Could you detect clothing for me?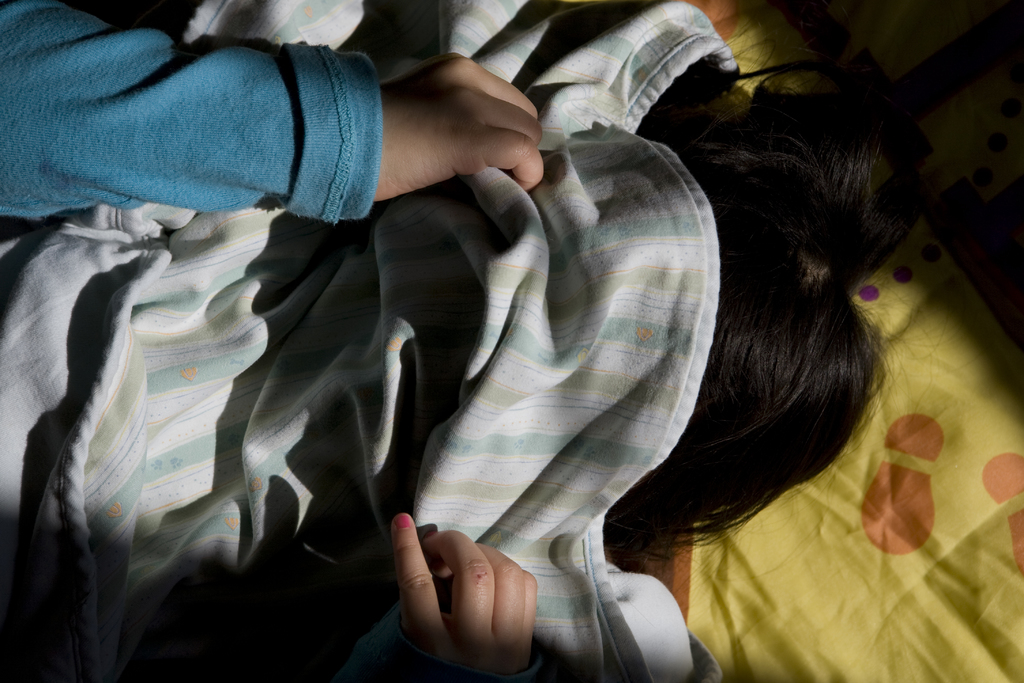
Detection result: Rect(68, 13, 870, 682).
